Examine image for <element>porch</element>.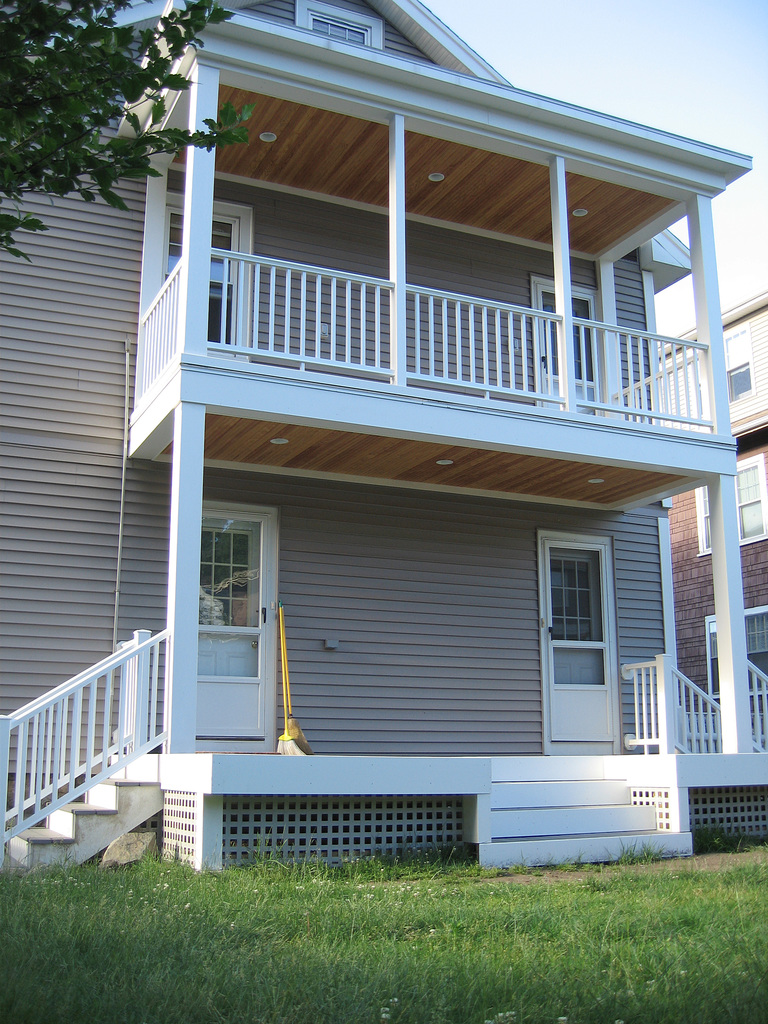
Examination result: 0 624 767 877.
